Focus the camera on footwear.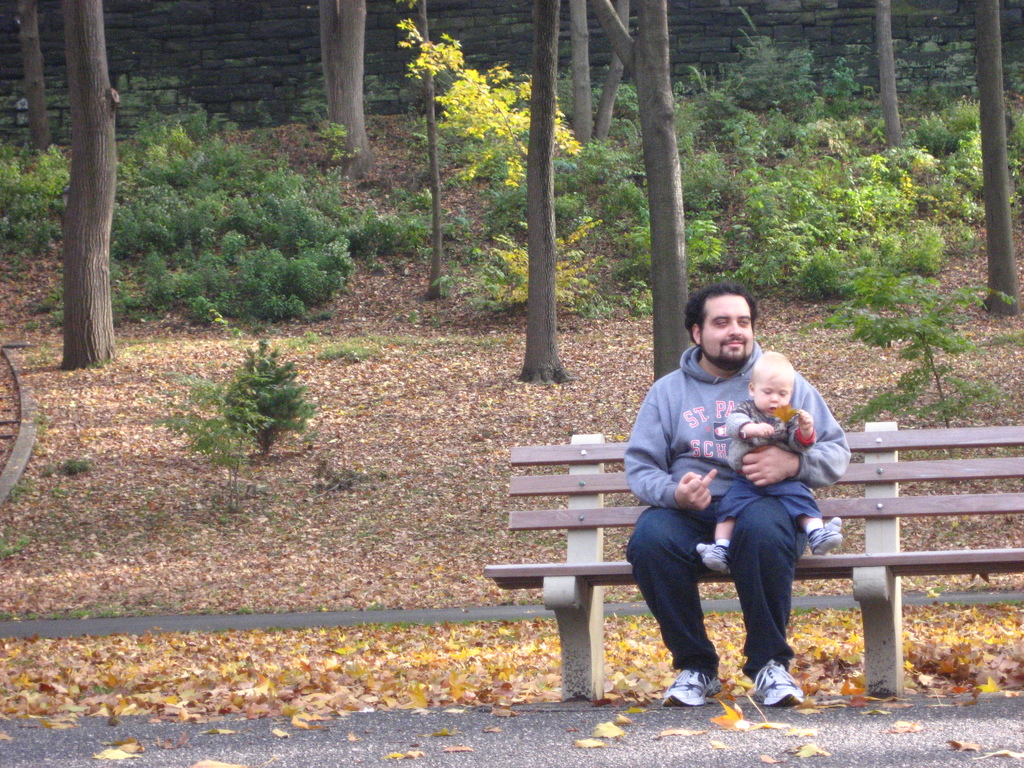
Focus region: left=810, top=516, right=842, bottom=554.
